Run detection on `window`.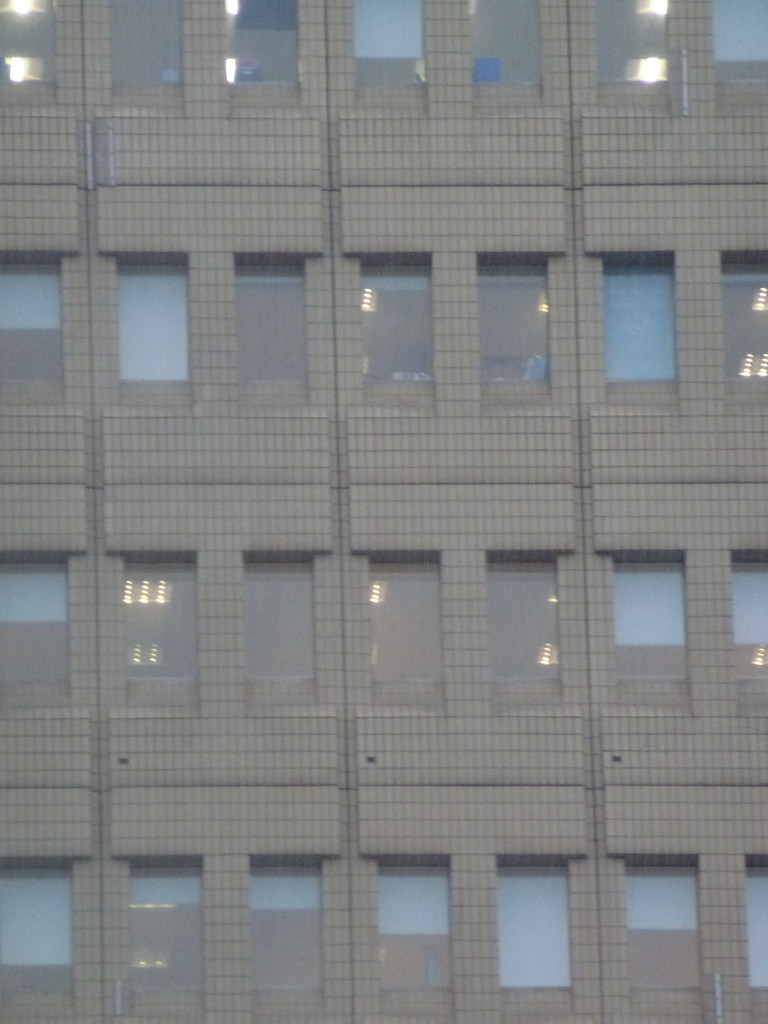
Result: [594, 557, 683, 646].
